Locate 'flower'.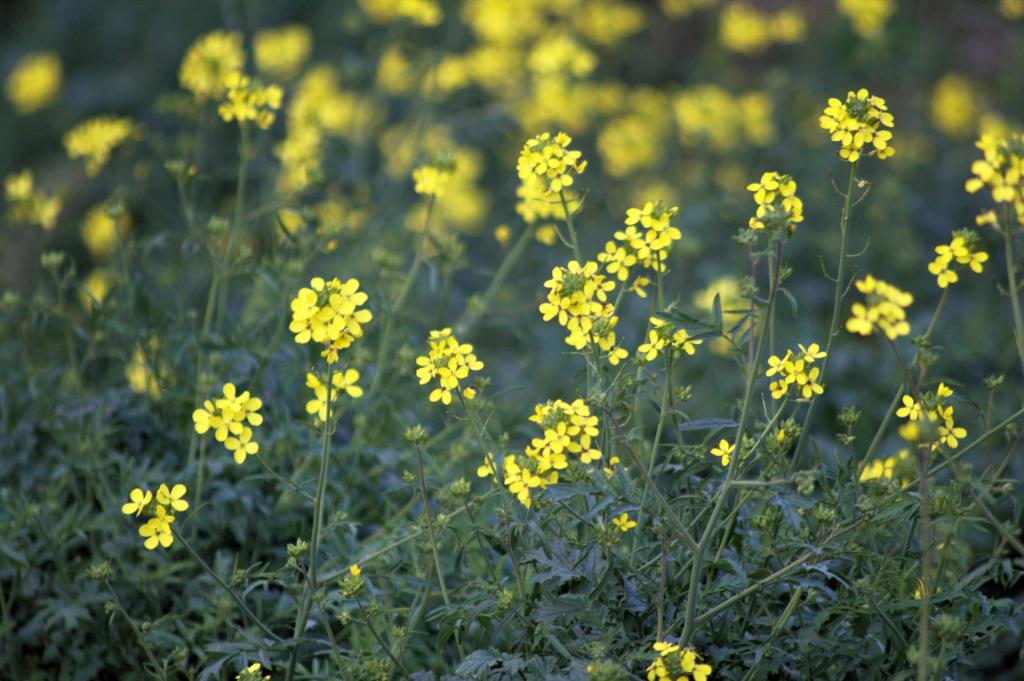
Bounding box: crop(855, 462, 918, 498).
